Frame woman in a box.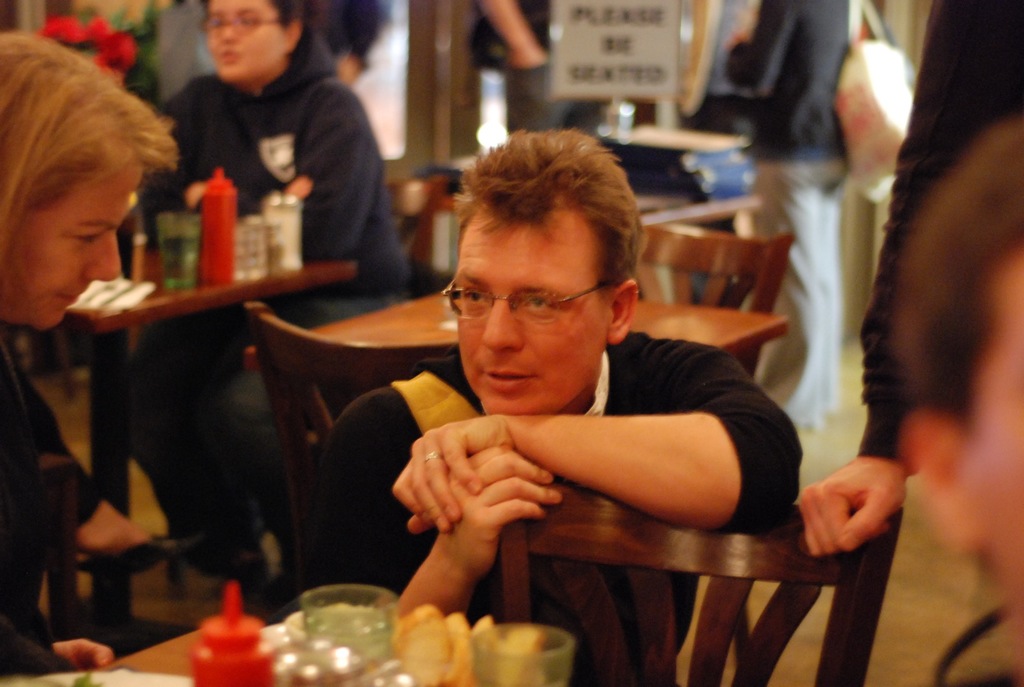
x1=711 y1=0 x2=881 y2=431.
